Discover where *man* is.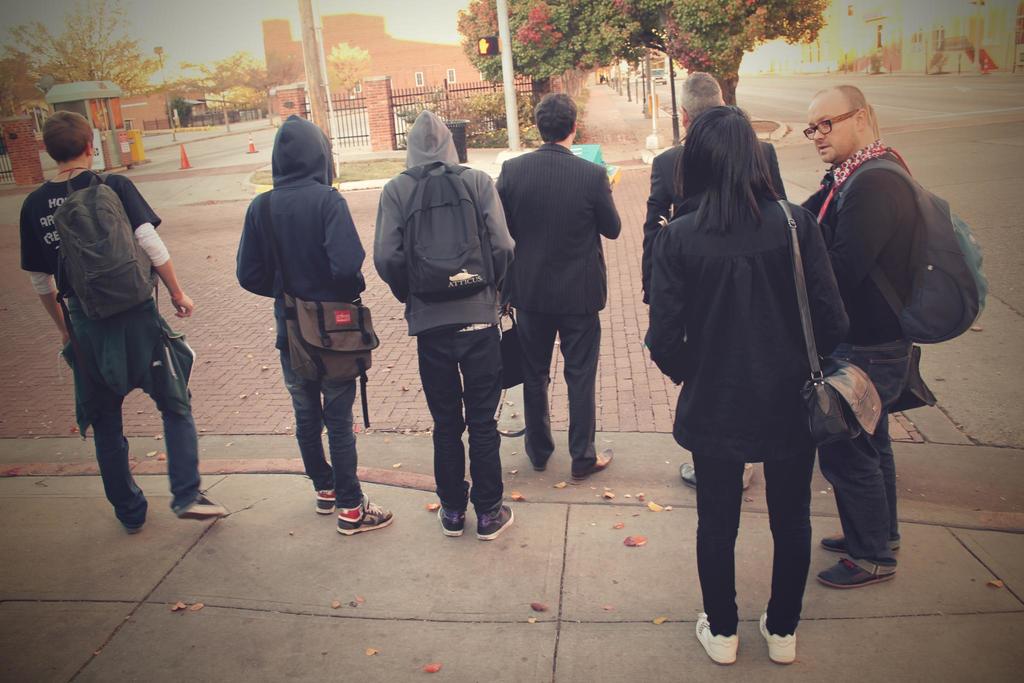
Discovered at crop(790, 79, 936, 594).
